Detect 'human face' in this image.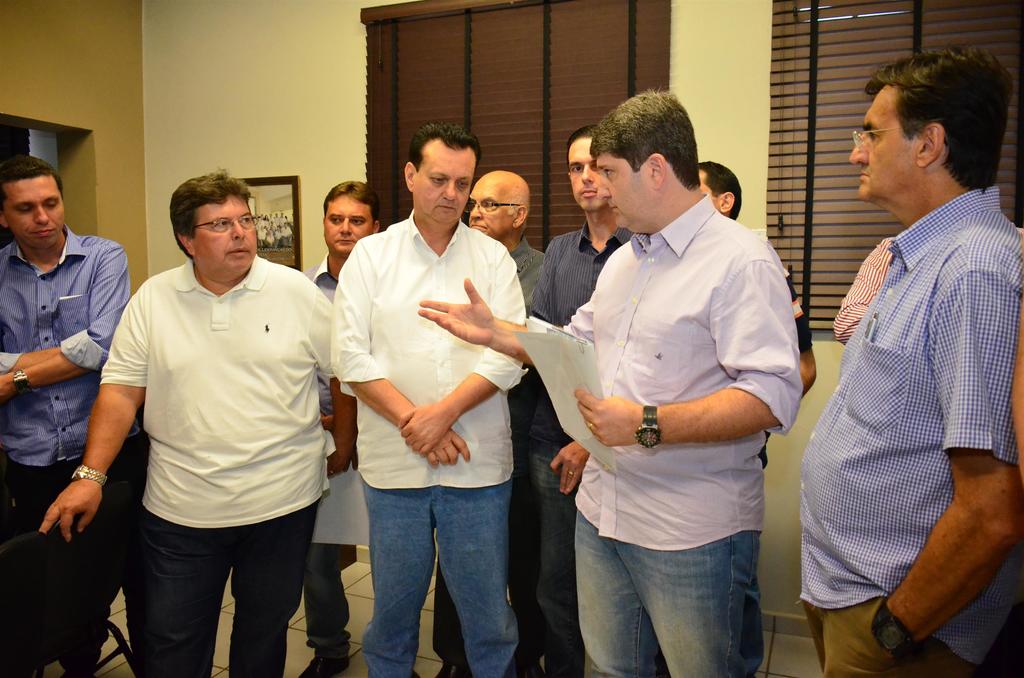
Detection: [x1=322, y1=202, x2=373, y2=253].
